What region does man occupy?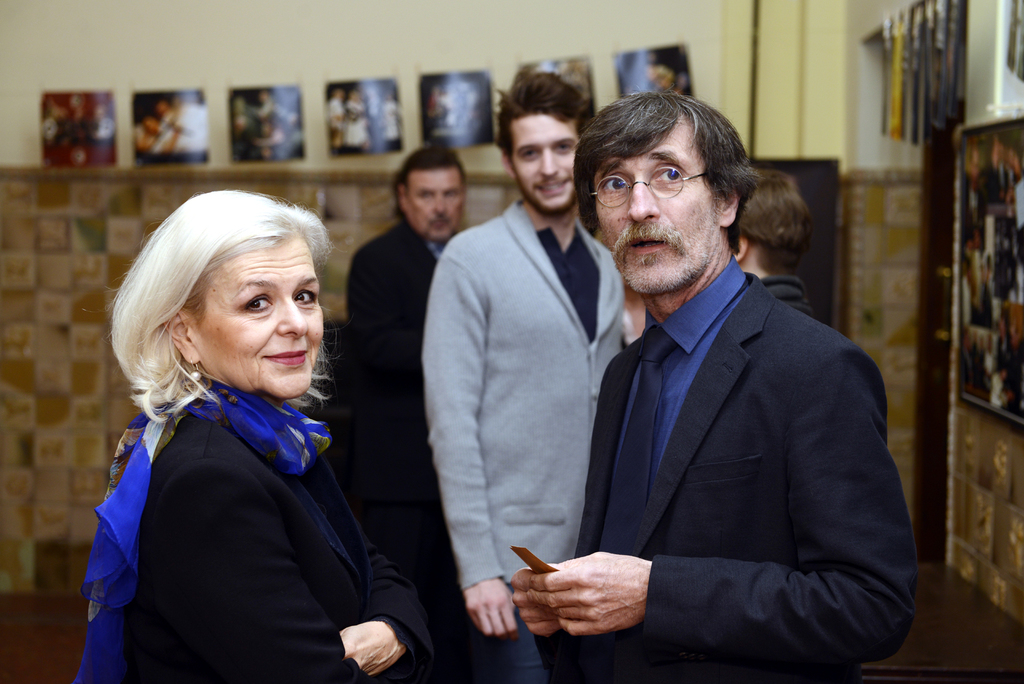
{"x1": 343, "y1": 146, "x2": 469, "y2": 683}.
